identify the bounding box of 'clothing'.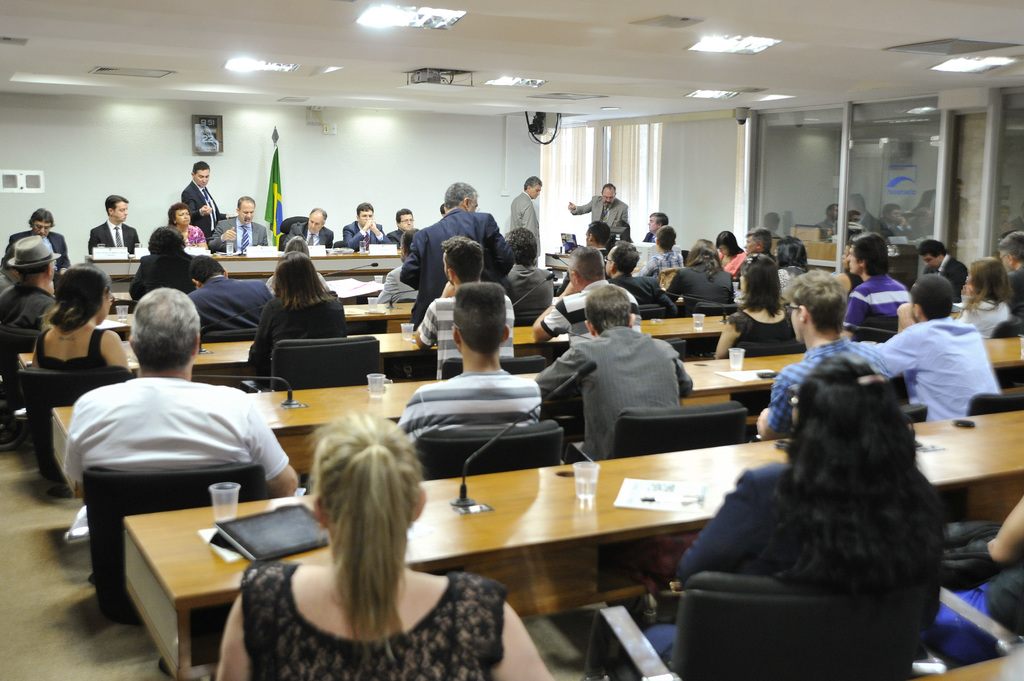
x1=762, y1=264, x2=807, y2=300.
